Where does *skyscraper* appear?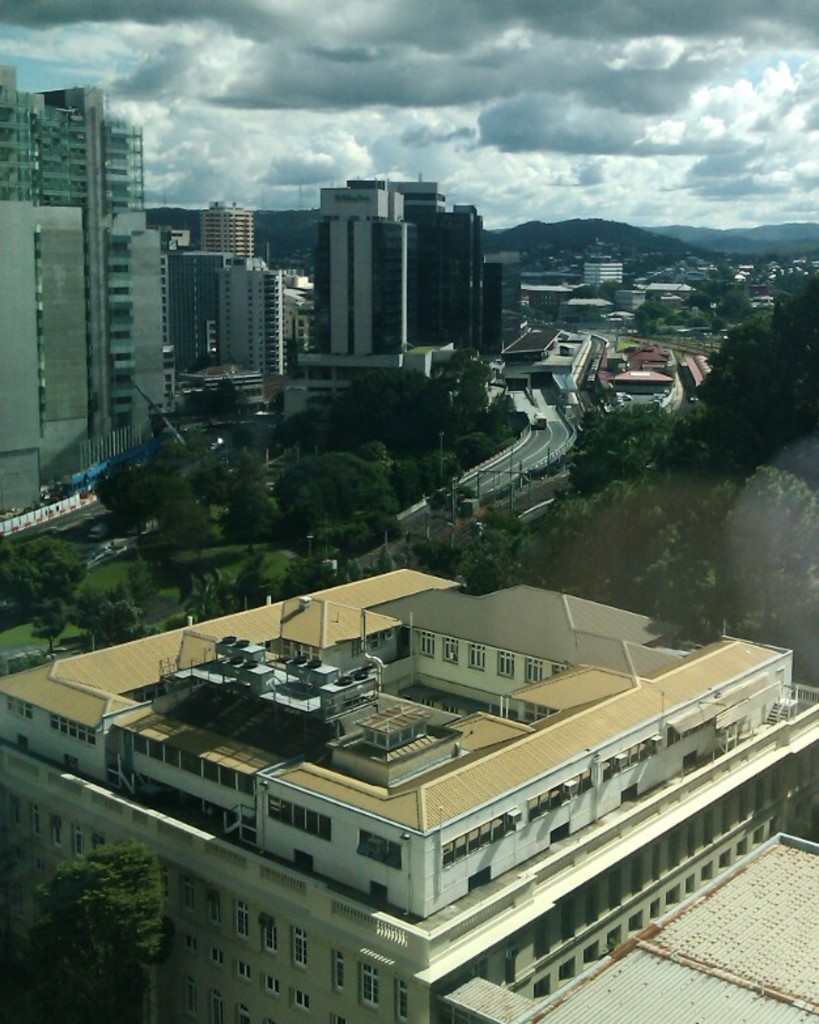
Appears at left=46, top=75, right=183, bottom=446.
